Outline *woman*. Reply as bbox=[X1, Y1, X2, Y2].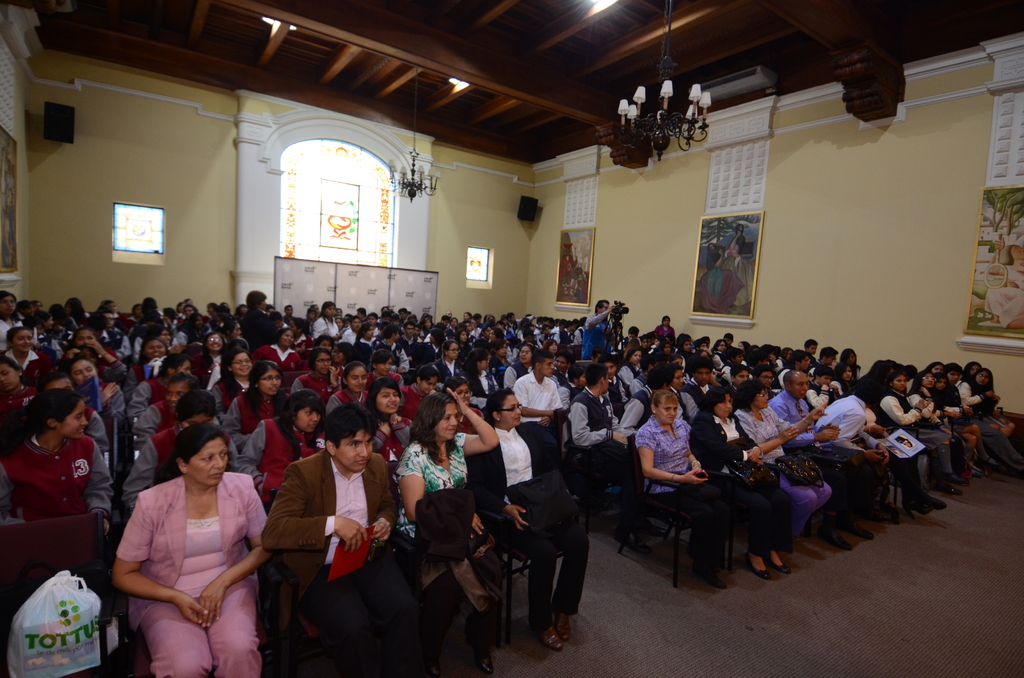
bbox=[311, 303, 342, 344].
